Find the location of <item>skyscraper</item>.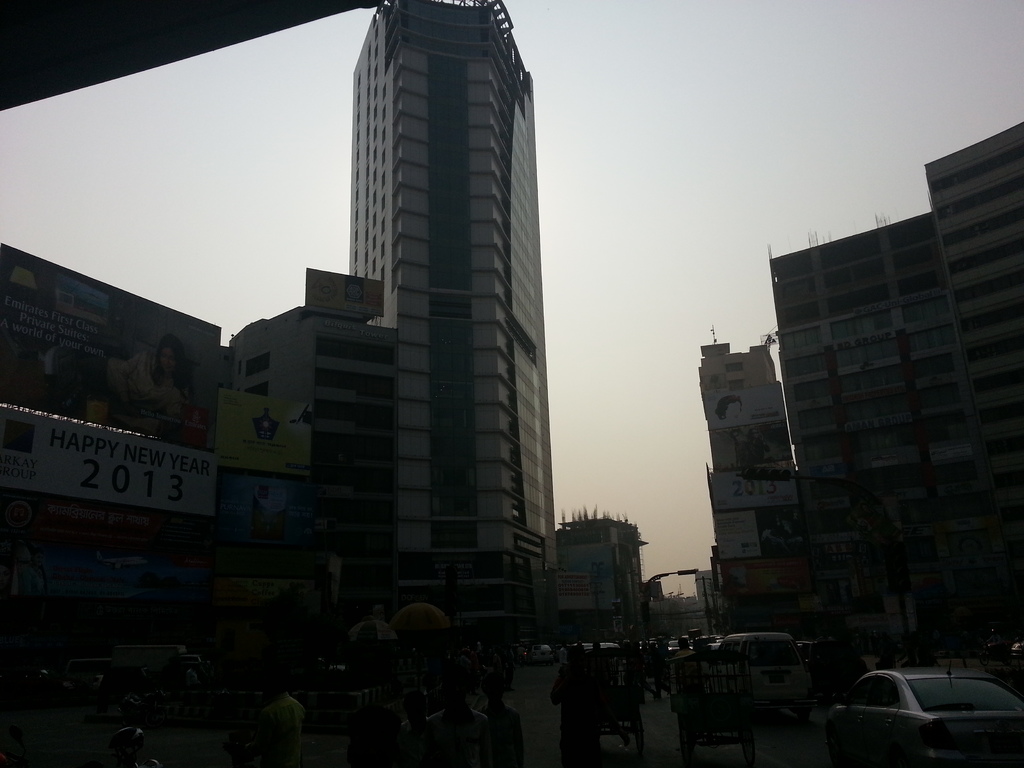
Location: <bbox>350, 0, 551, 643</bbox>.
